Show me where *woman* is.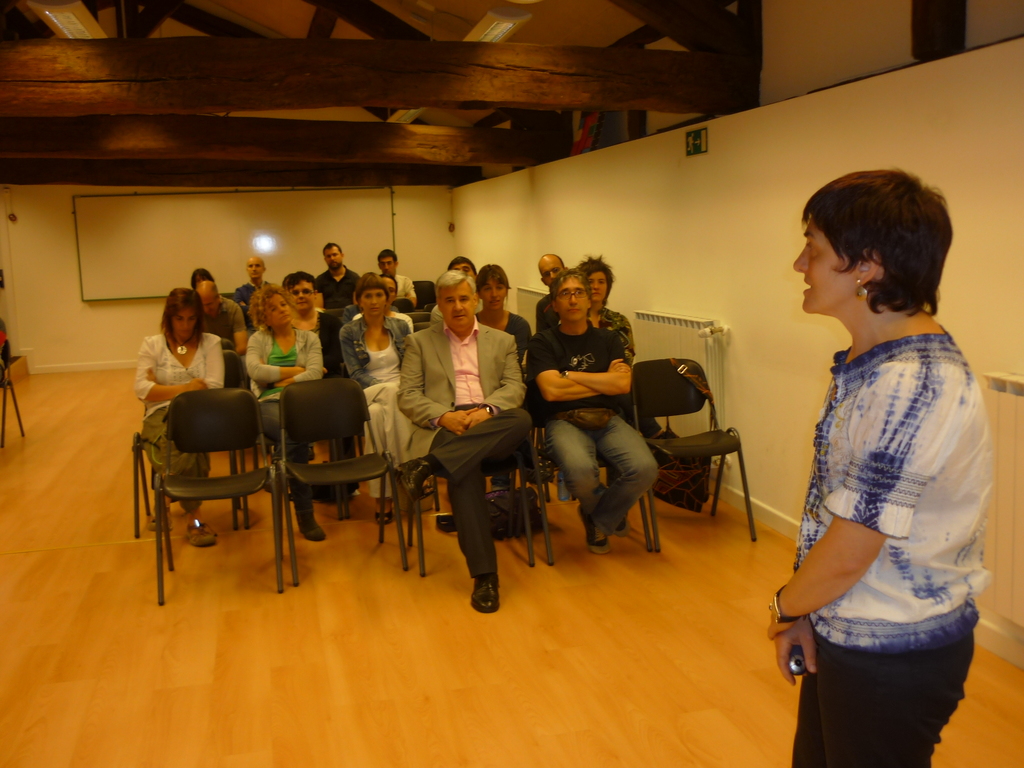
*woman* is at 340:272:412:526.
